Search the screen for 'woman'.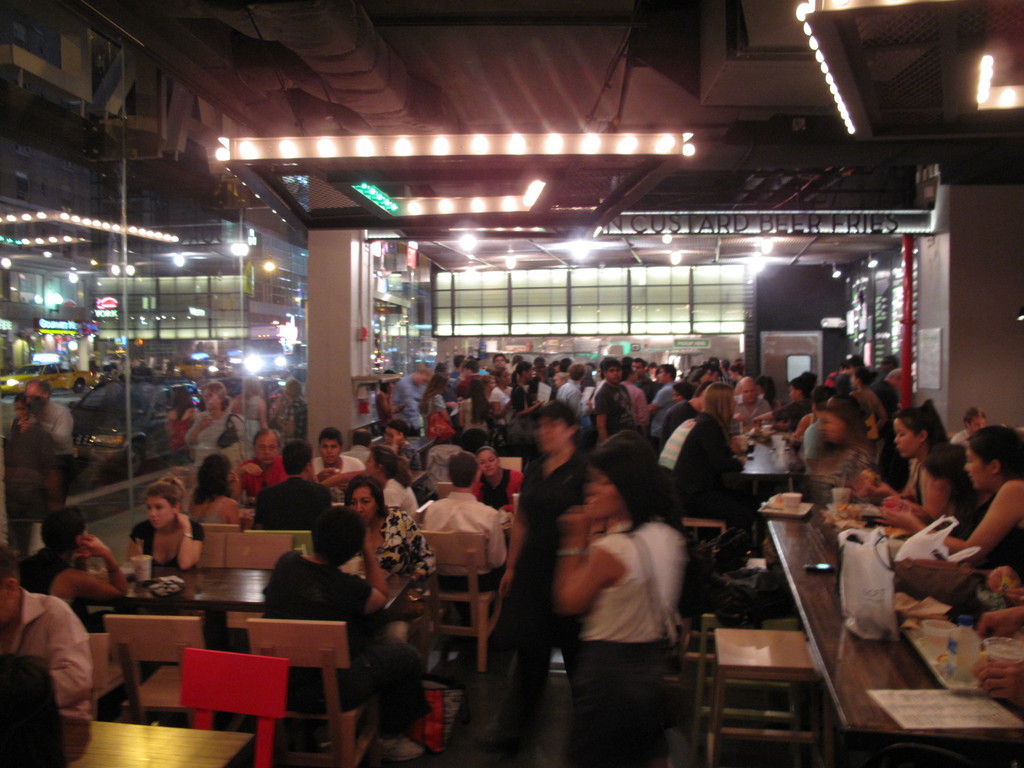
Found at Rect(361, 442, 418, 519).
